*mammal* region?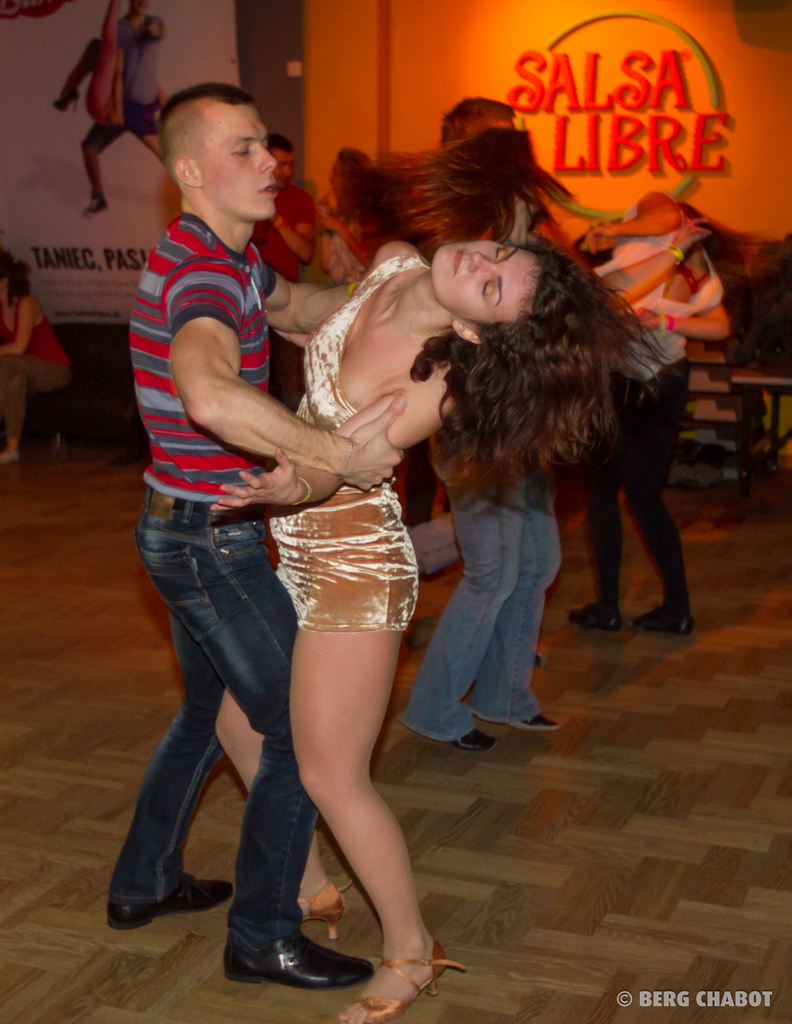
box(52, 0, 176, 220)
